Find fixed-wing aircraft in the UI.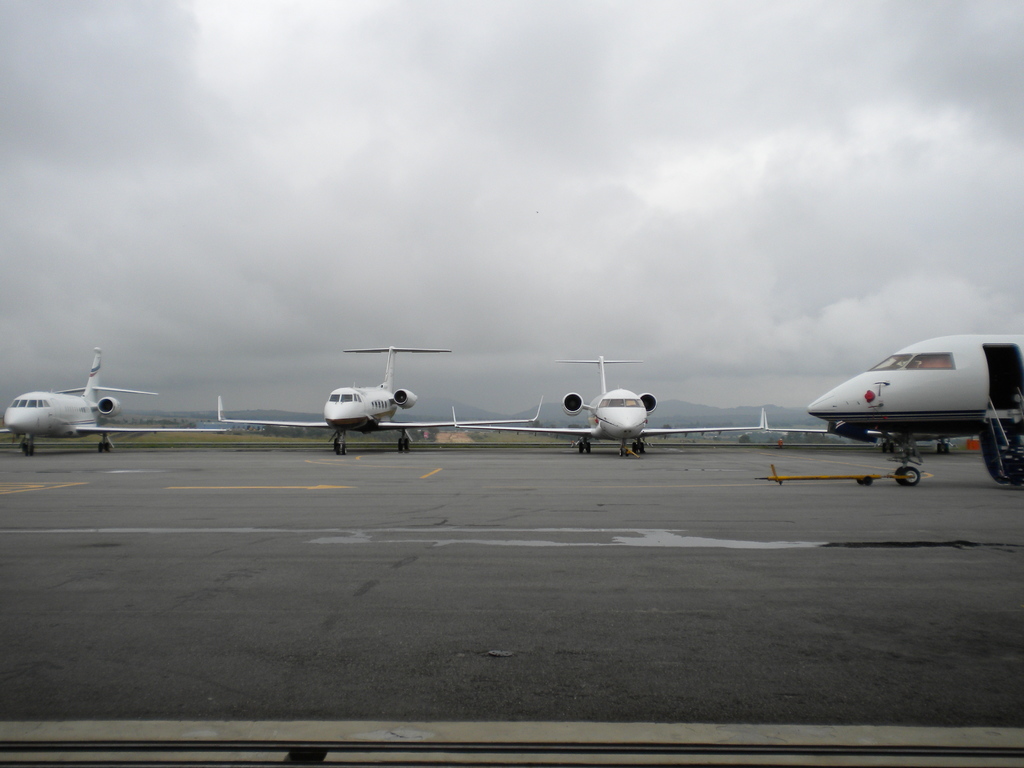
UI element at {"left": 213, "top": 342, "right": 552, "bottom": 458}.
